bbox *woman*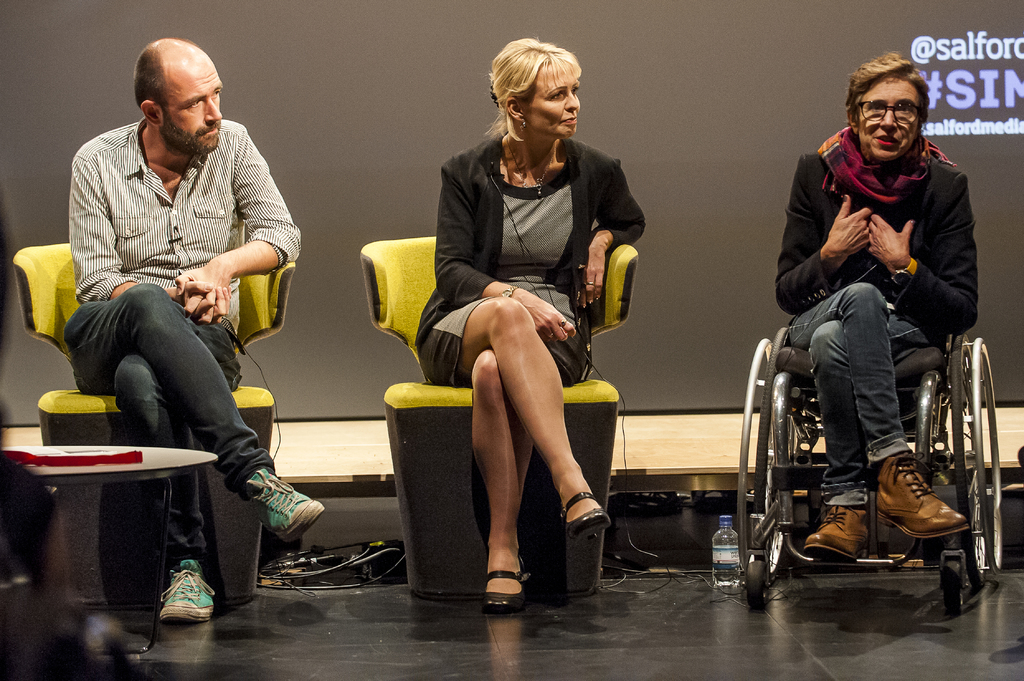
crop(419, 42, 621, 654)
